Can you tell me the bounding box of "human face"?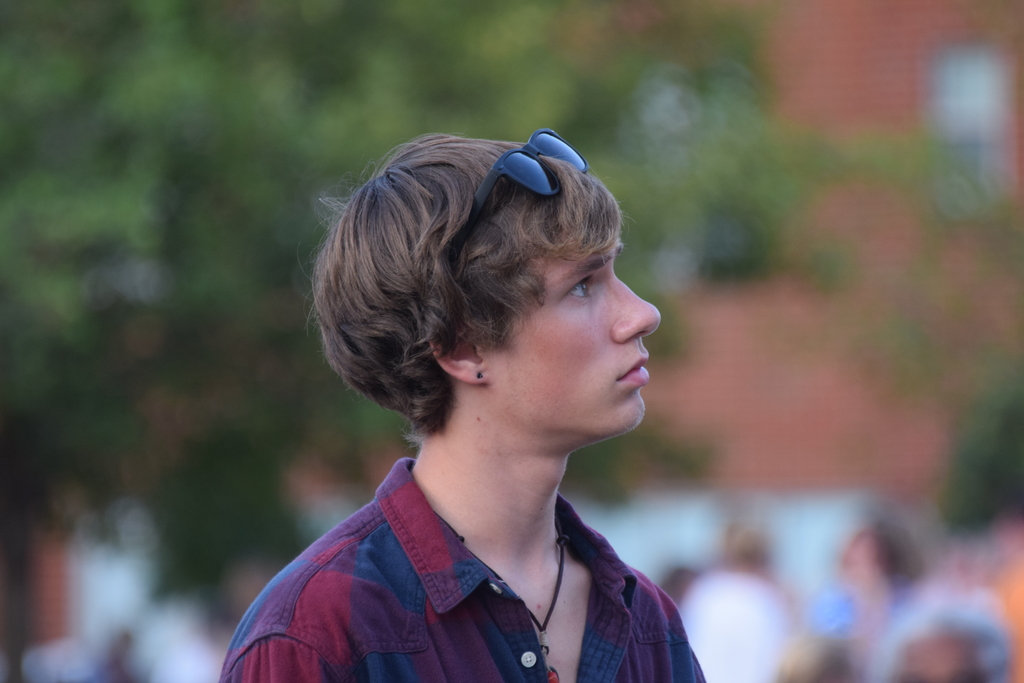
pyautogui.locateOnScreen(479, 235, 663, 449).
